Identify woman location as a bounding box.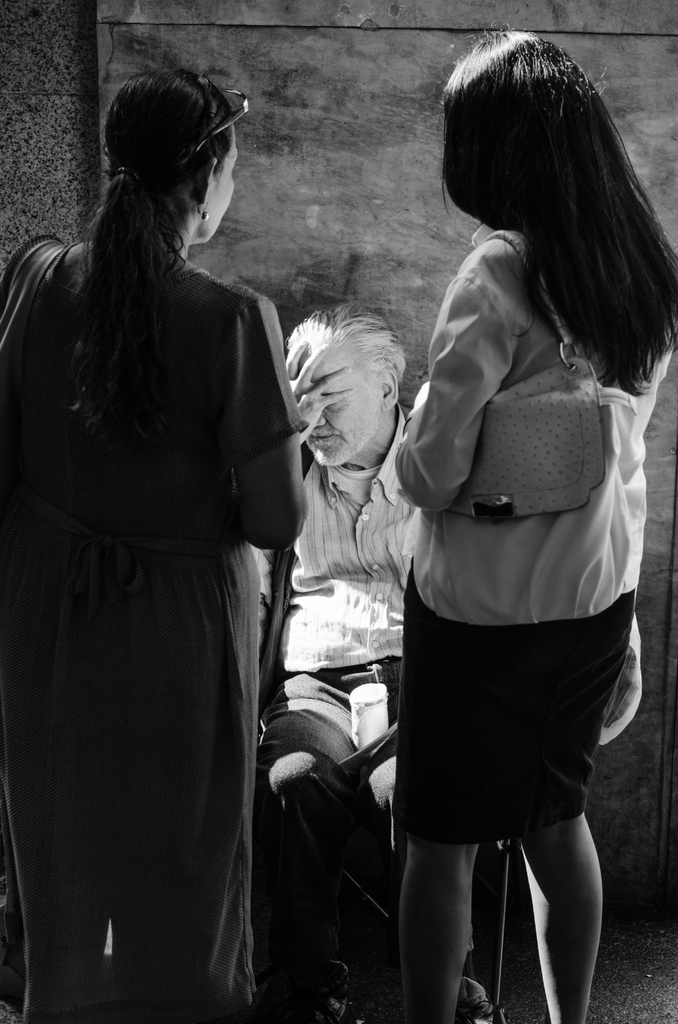
0, 68, 318, 1023.
